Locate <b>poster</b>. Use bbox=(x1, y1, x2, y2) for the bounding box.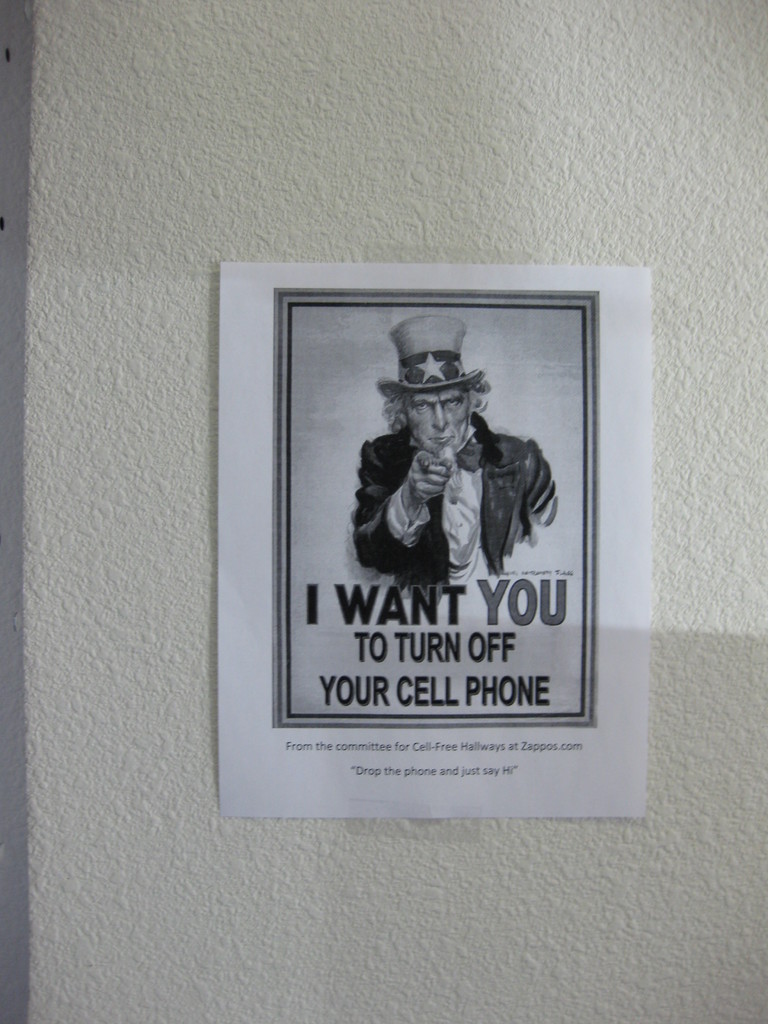
bbox=(223, 264, 649, 824).
